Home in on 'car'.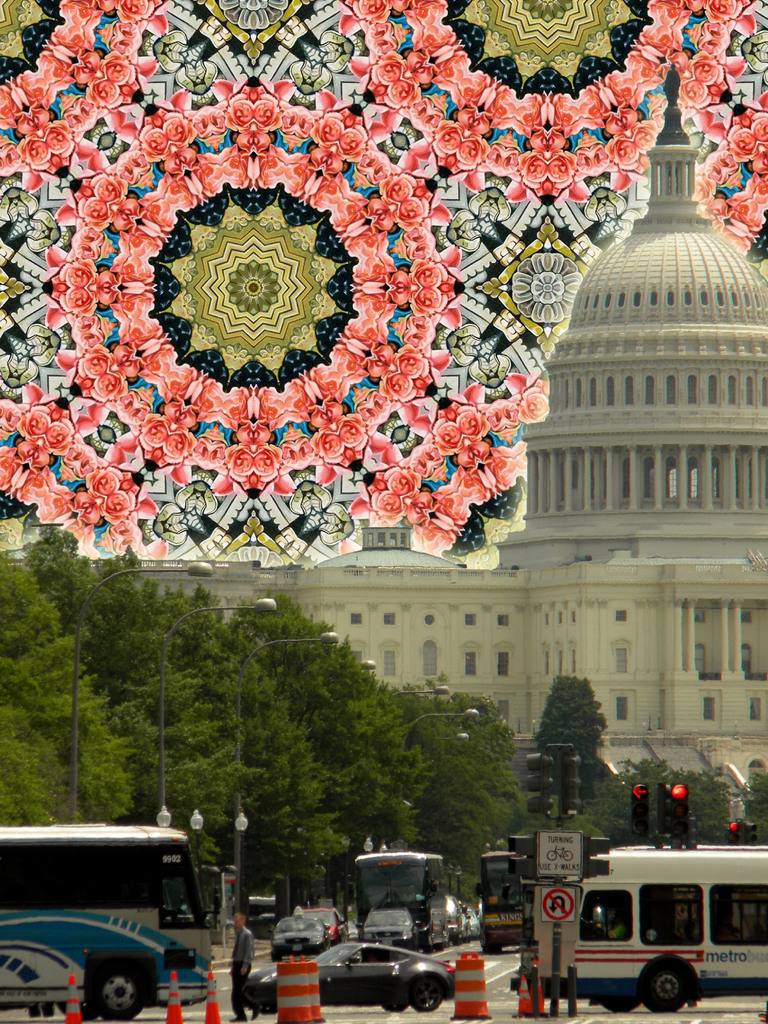
Homed in at [x1=310, y1=910, x2=345, y2=940].
